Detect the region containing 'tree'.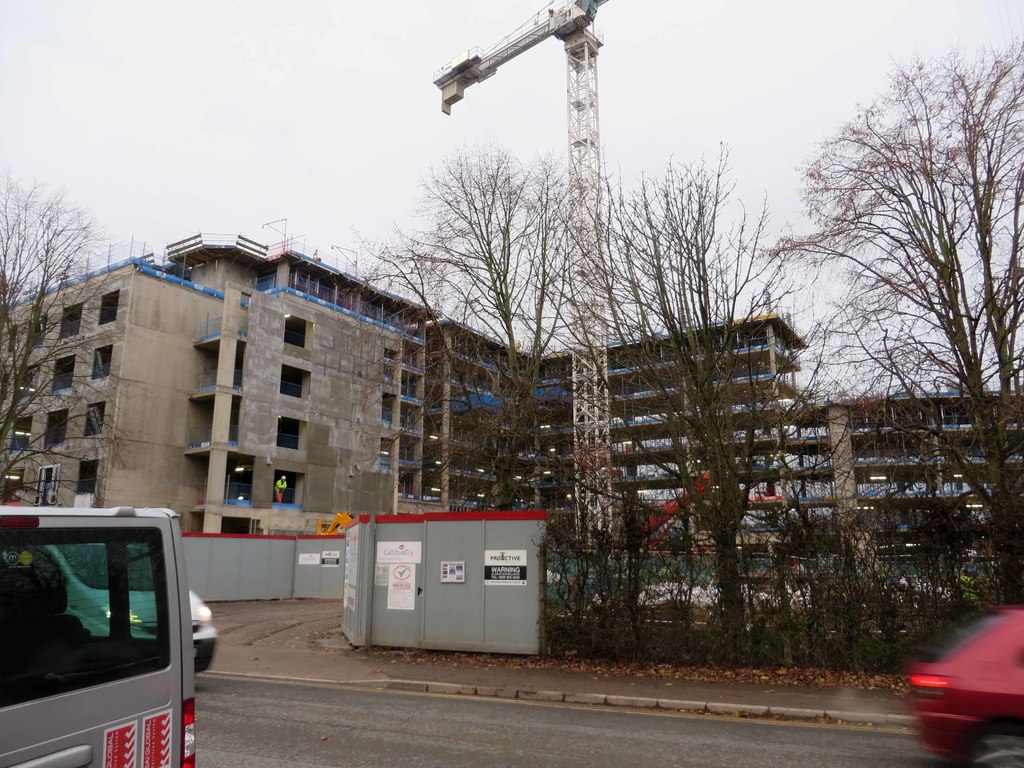
780, 37, 1007, 527.
